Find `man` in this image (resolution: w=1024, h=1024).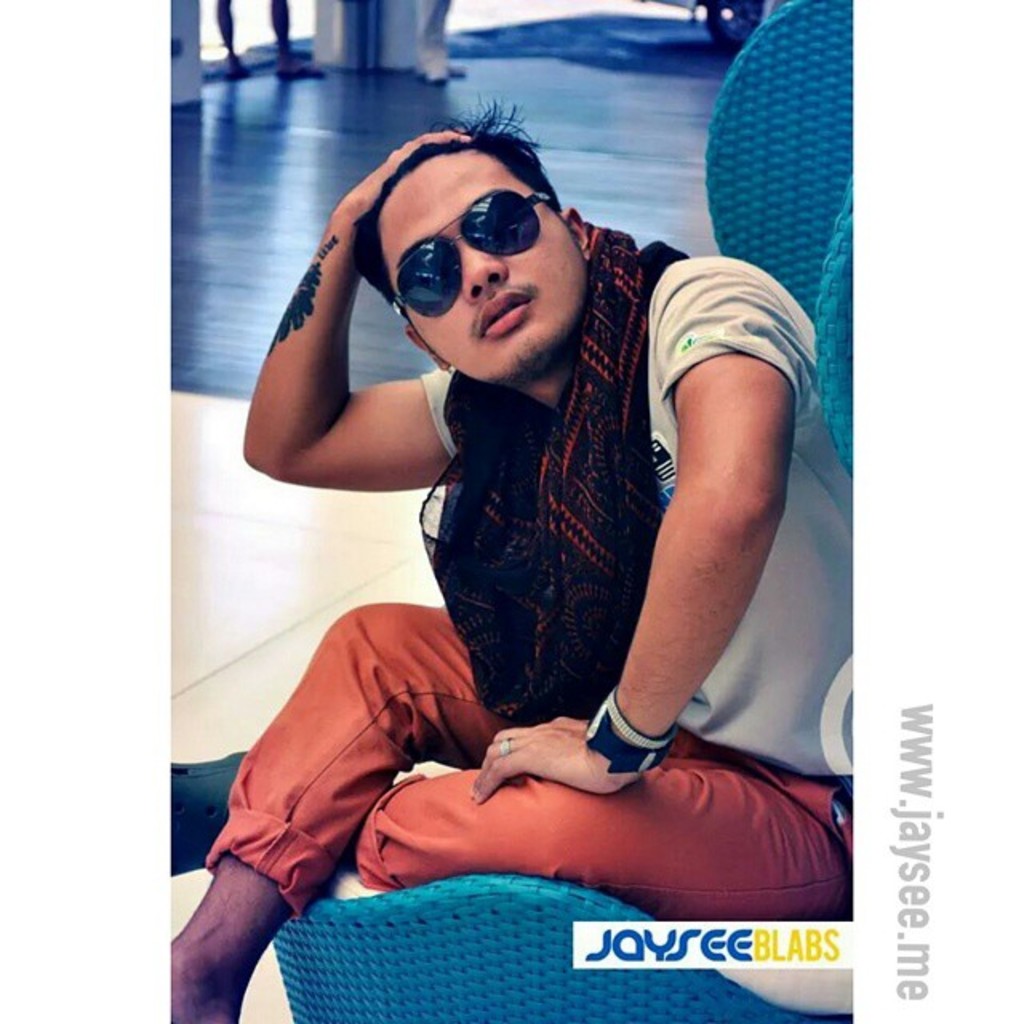
x1=162 y1=117 x2=850 y2=1022.
